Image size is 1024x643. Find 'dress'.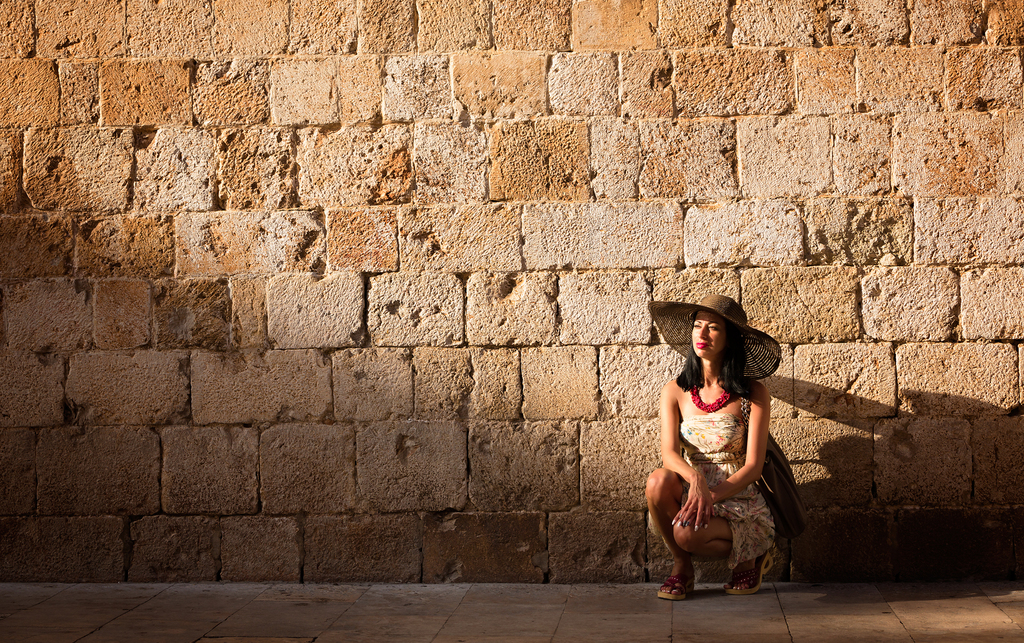
678, 415, 776, 563.
